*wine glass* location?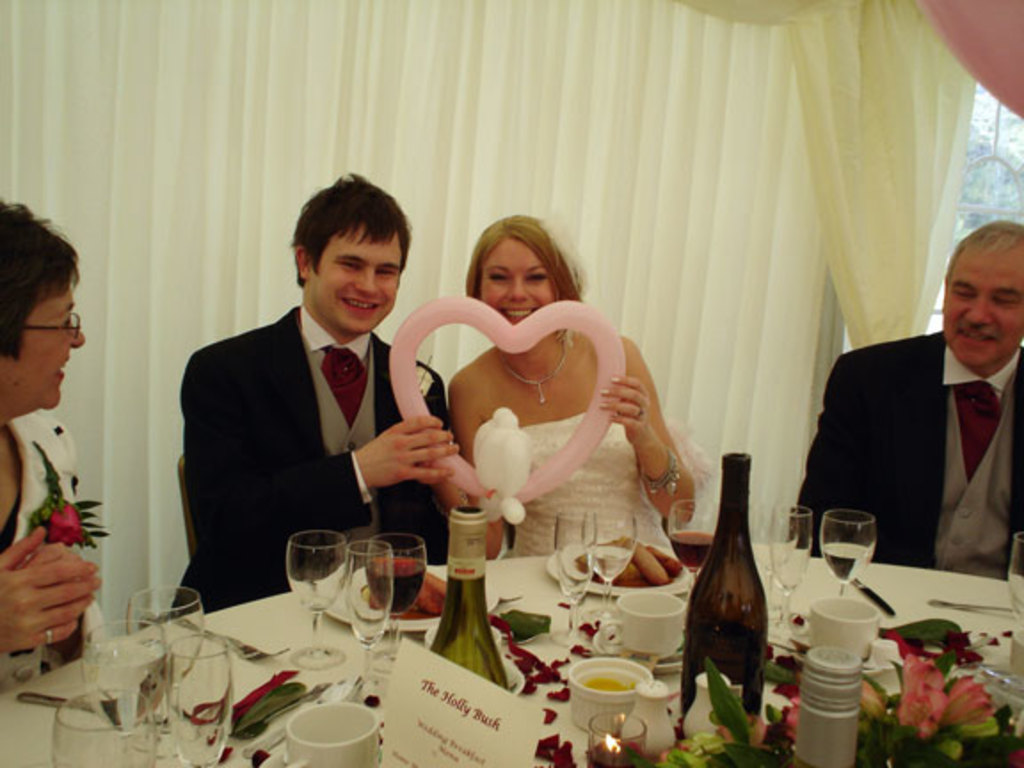
region(823, 505, 876, 590)
